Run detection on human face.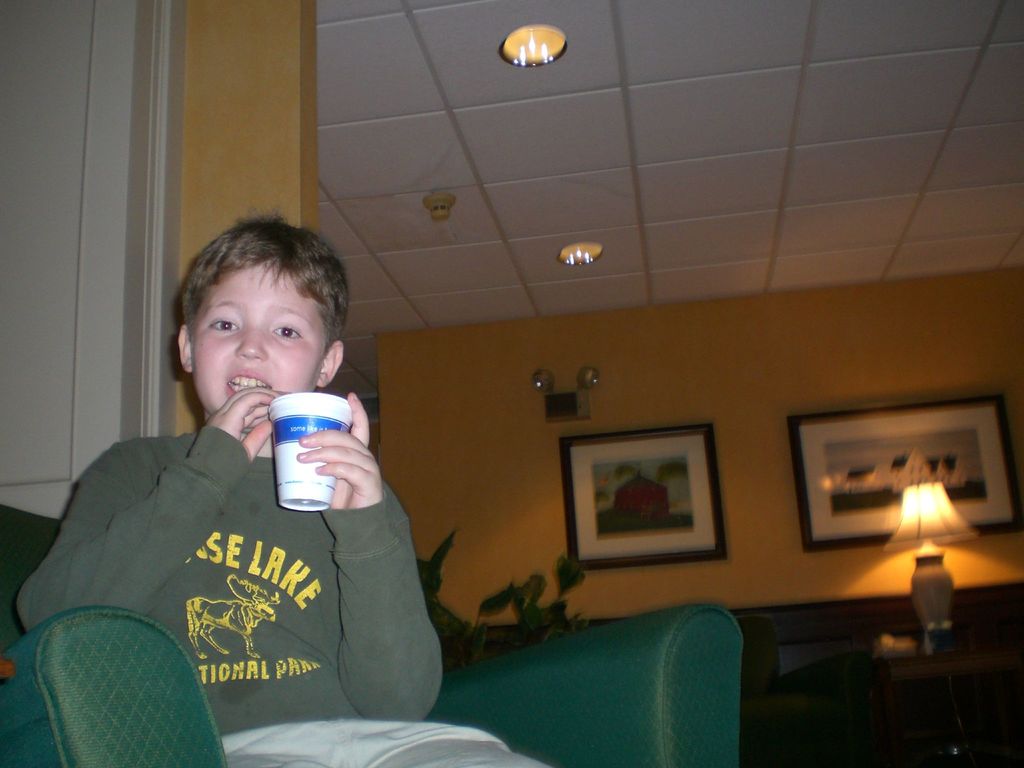
Result: select_region(196, 262, 328, 431).
